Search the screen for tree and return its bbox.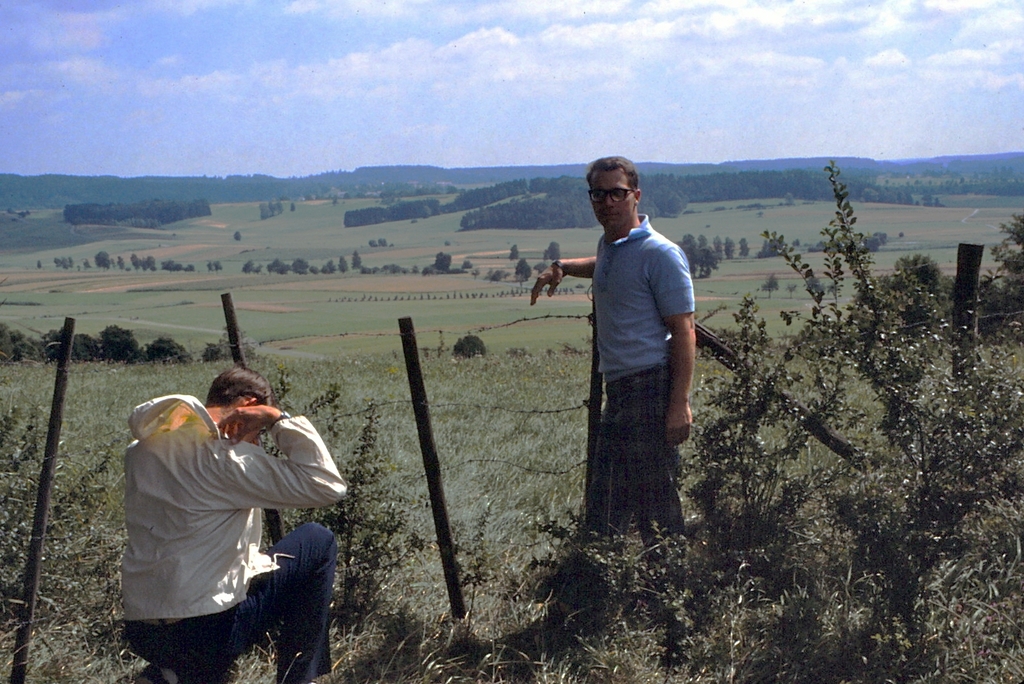
Found: select_region(506, 241, 519, 262).
